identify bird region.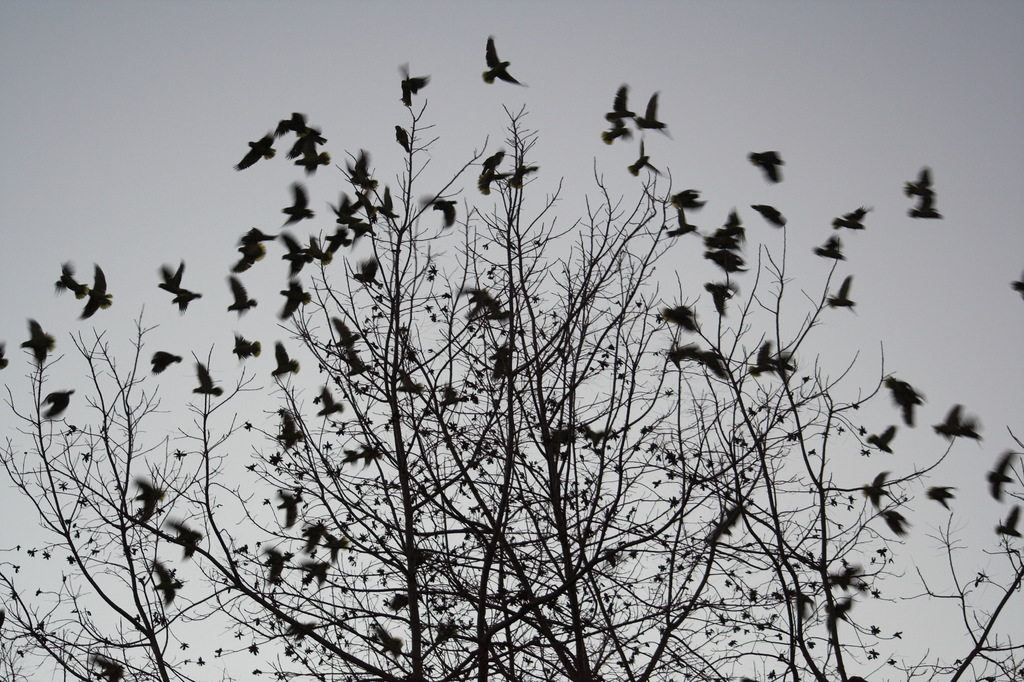
Region: pyautogui.locateOnScreen(151, 559, 188, 609).
